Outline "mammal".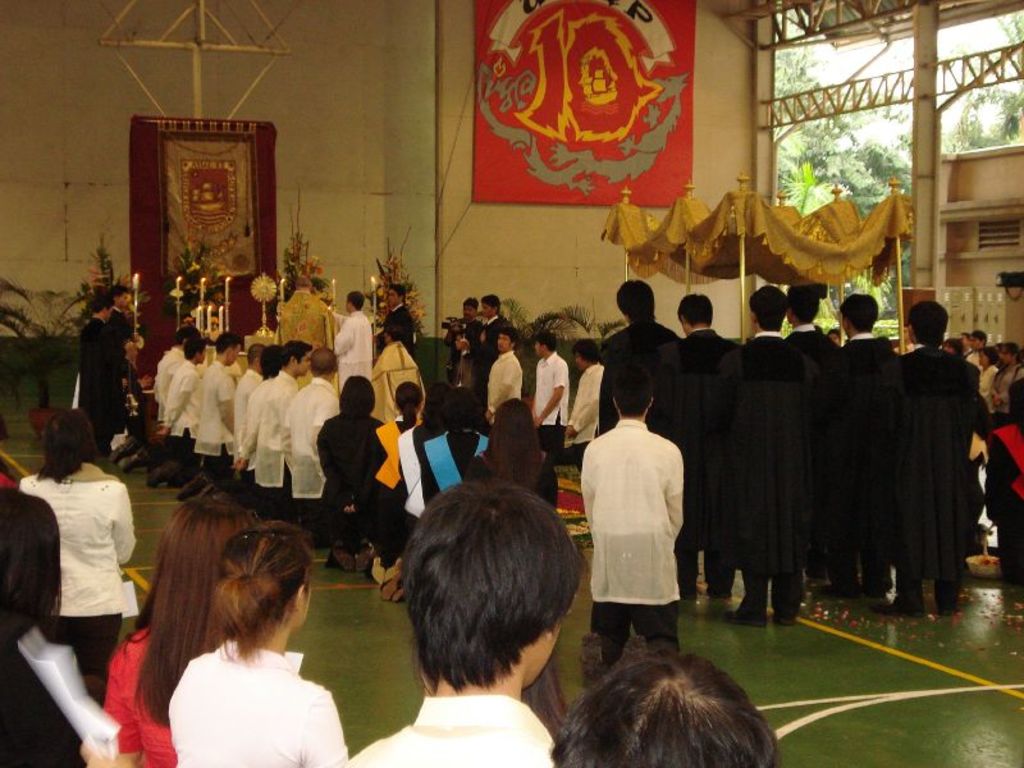
Outline: {"left": 337, "top": 475, "right": 581, "bottom": 767}.
